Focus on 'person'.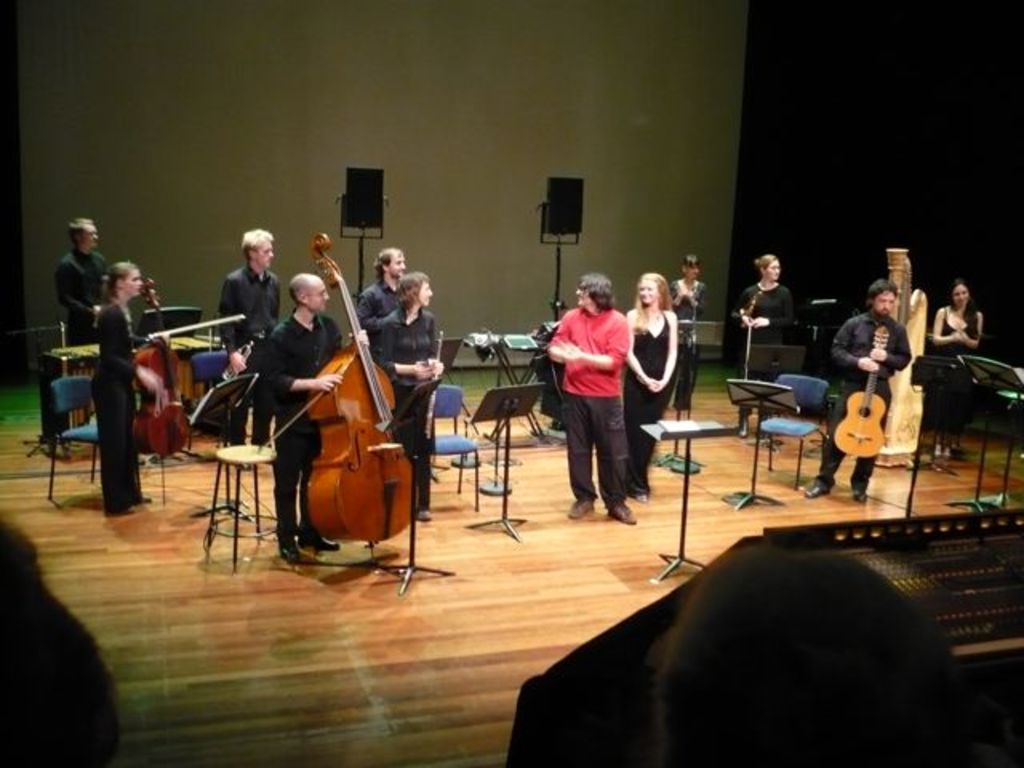
Focused at (left=213, top=227, right=290, bottom=459).
